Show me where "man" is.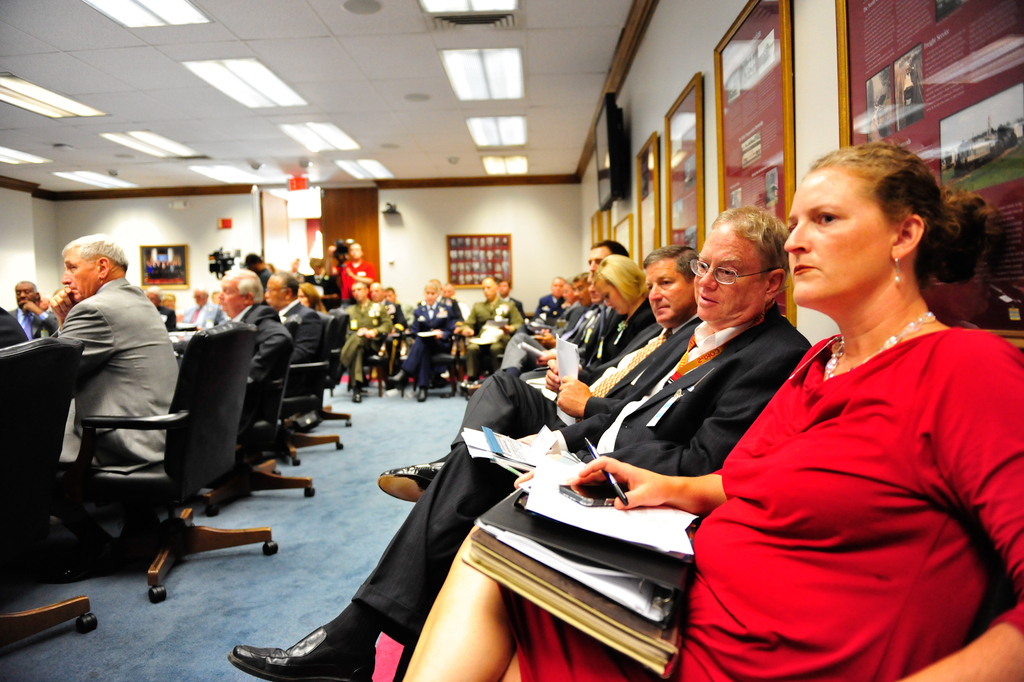
"man" is at 255,271,320,367.
